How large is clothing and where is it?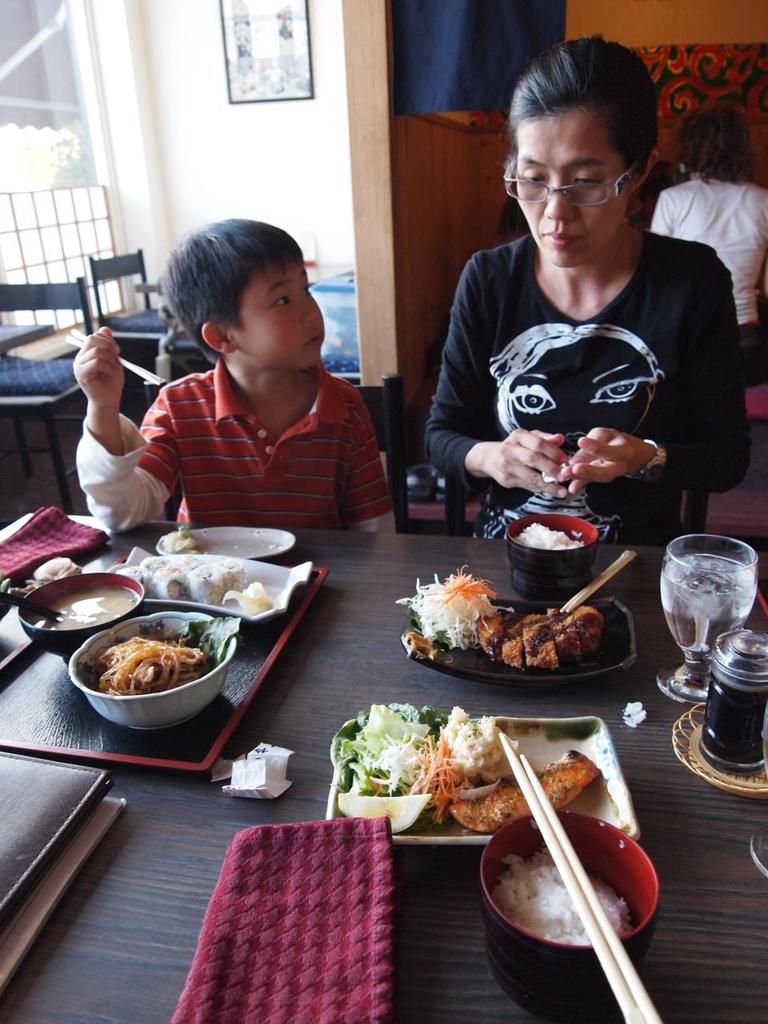
Bounding box: region(417, 227, 758, 542).
